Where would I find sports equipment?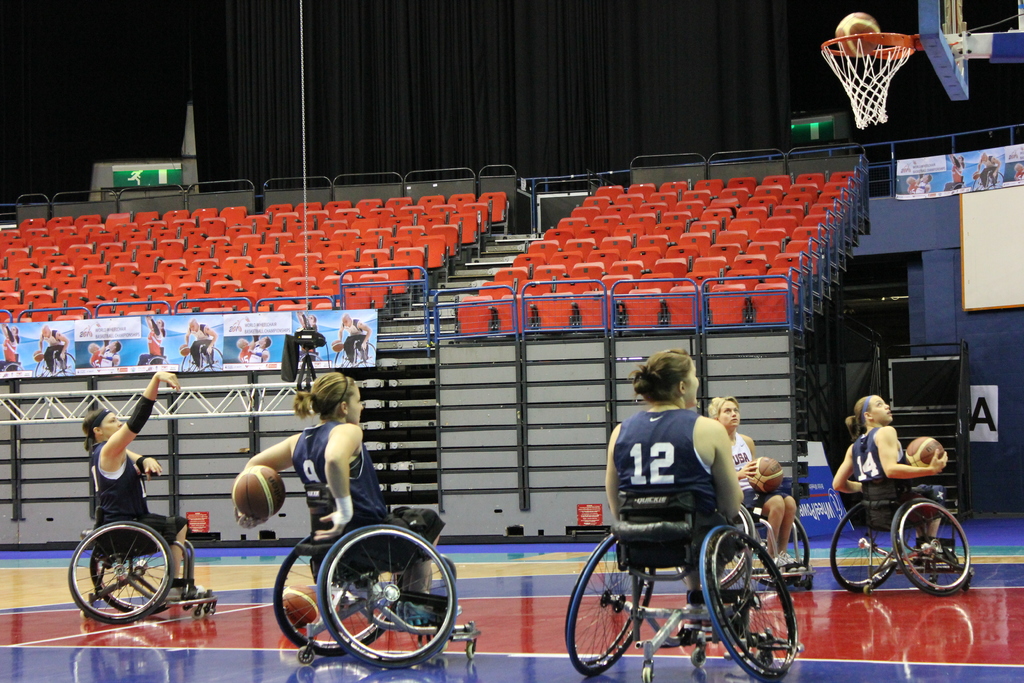
At (30, 347, 47, 363).
